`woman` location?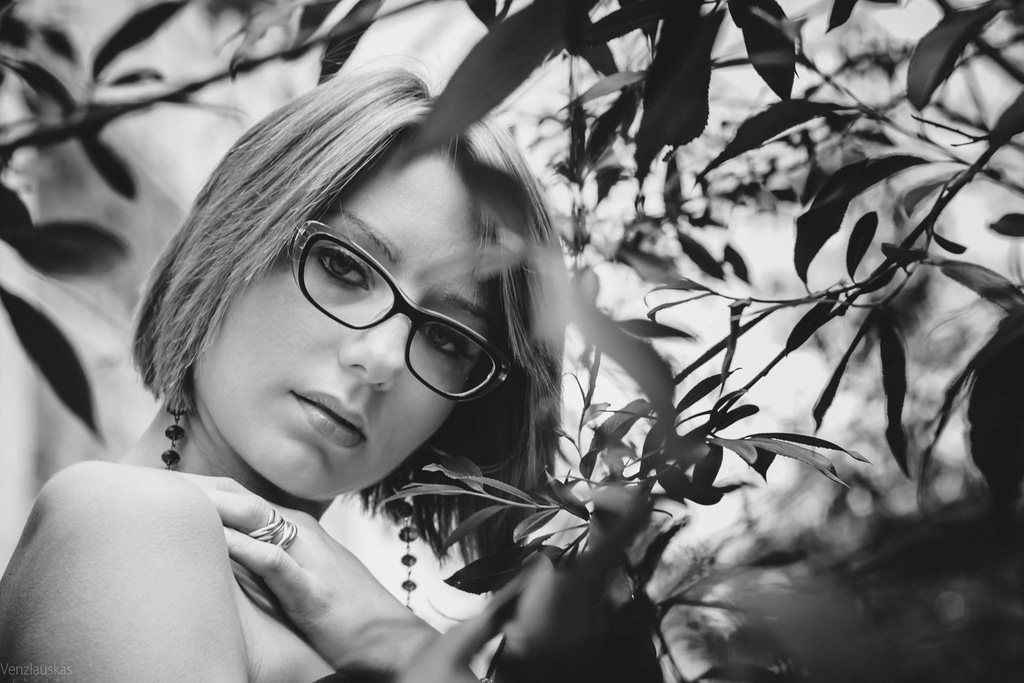
bbox(55, 21, 669, 679)
